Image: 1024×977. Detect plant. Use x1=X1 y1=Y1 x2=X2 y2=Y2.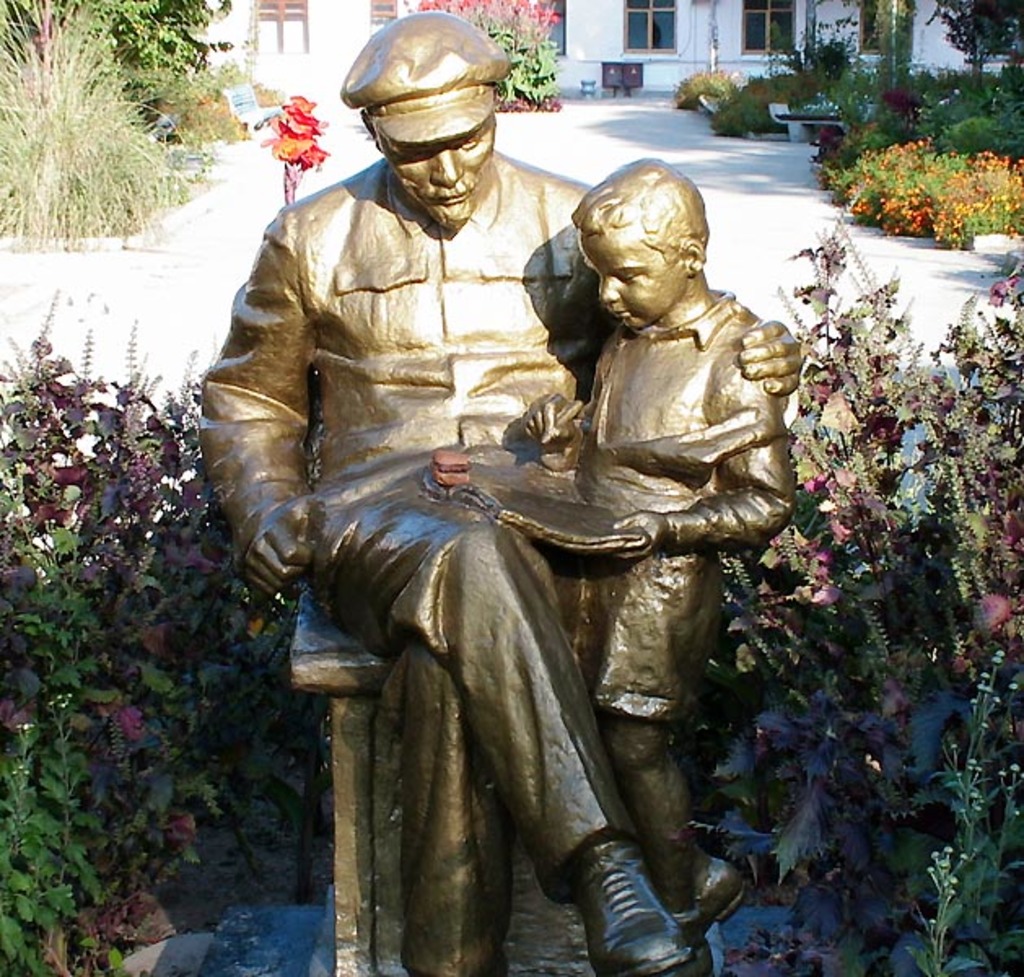
x1=816 y1=134 x2=1022 y2=246.
